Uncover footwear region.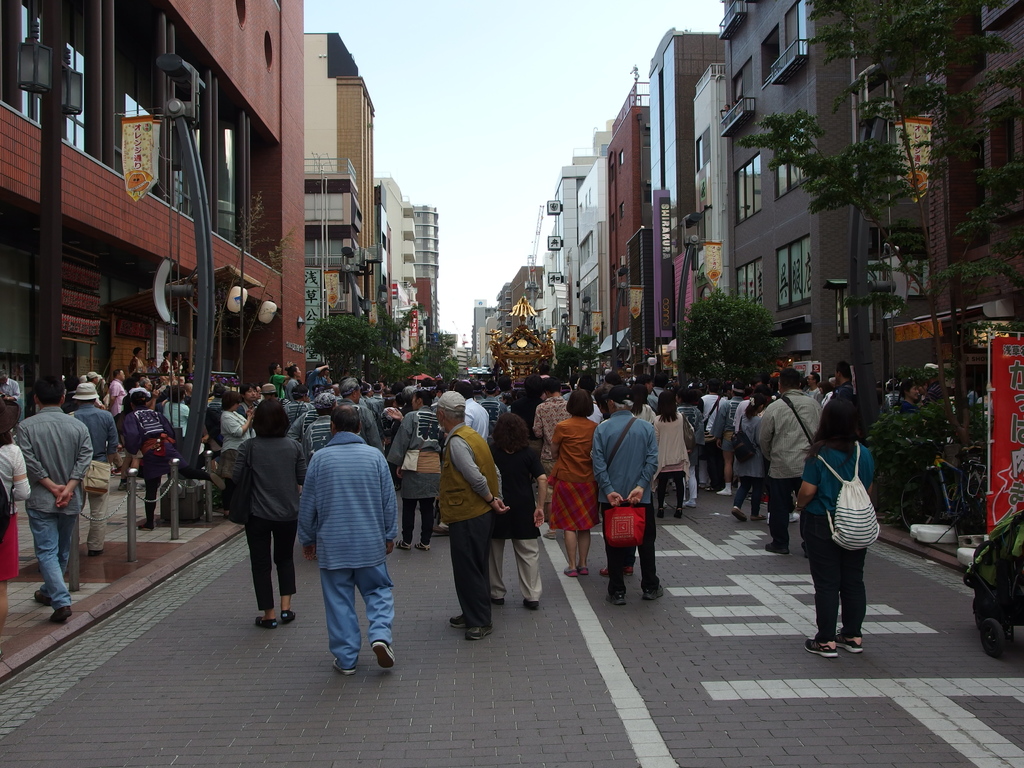
Uncovered: (463, 625, 494, 643).
